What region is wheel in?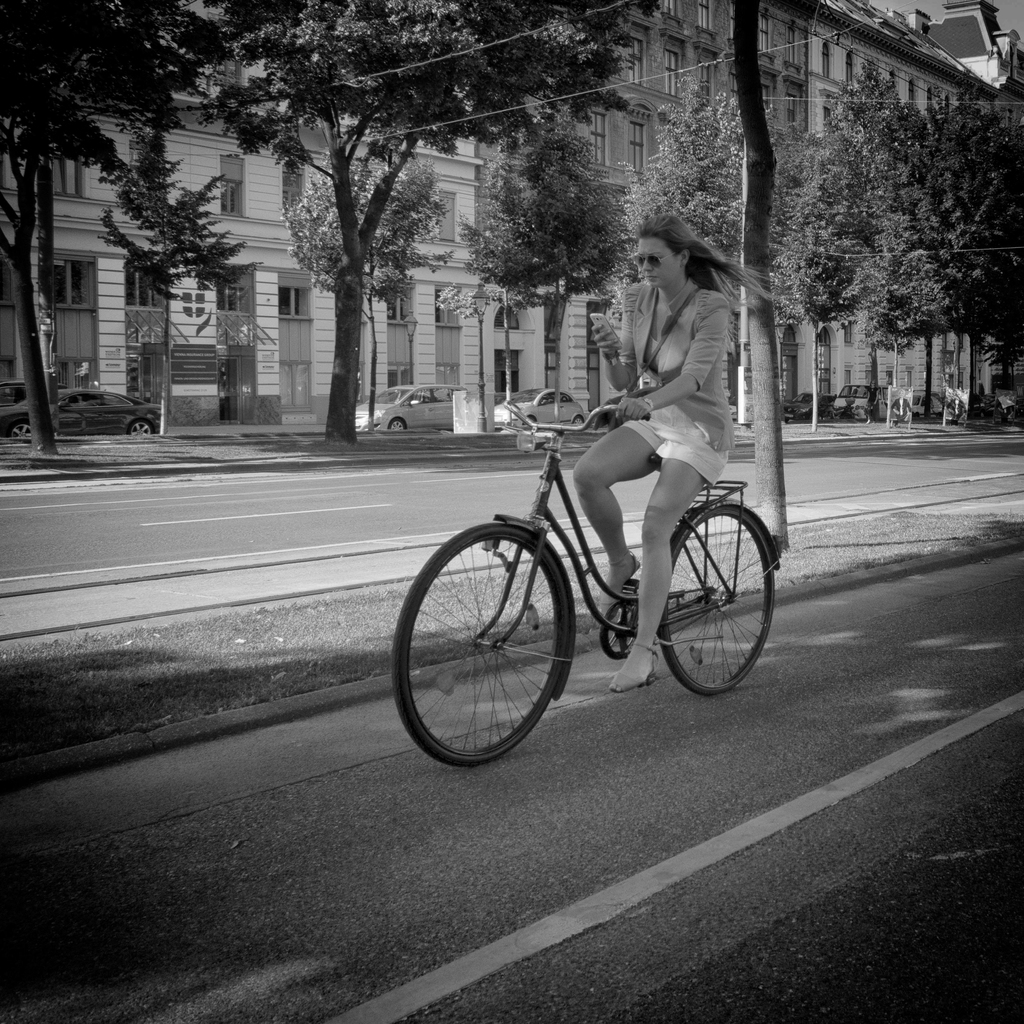
116/416/150/436.
